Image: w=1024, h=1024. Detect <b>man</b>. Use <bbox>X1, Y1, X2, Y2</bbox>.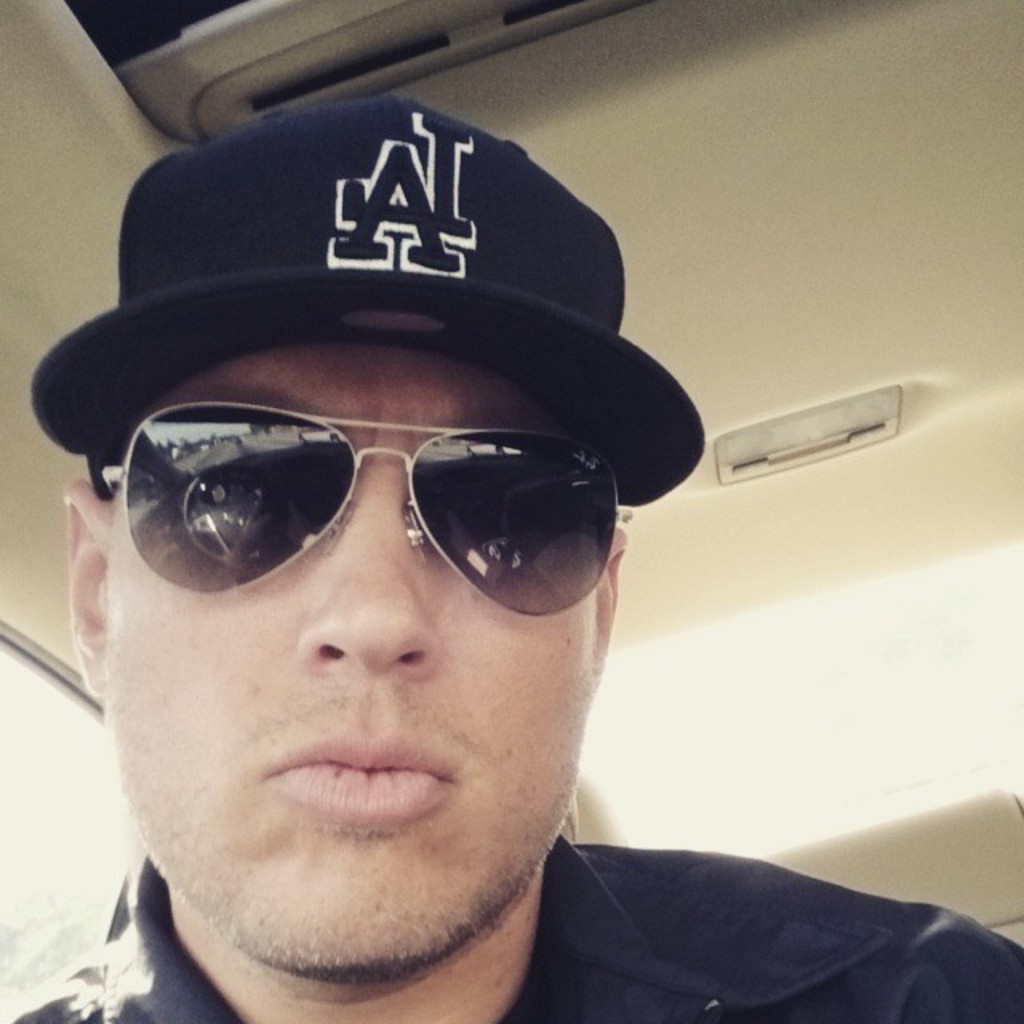
<bbox>0, 91, 1022, 1022</bbox>.
